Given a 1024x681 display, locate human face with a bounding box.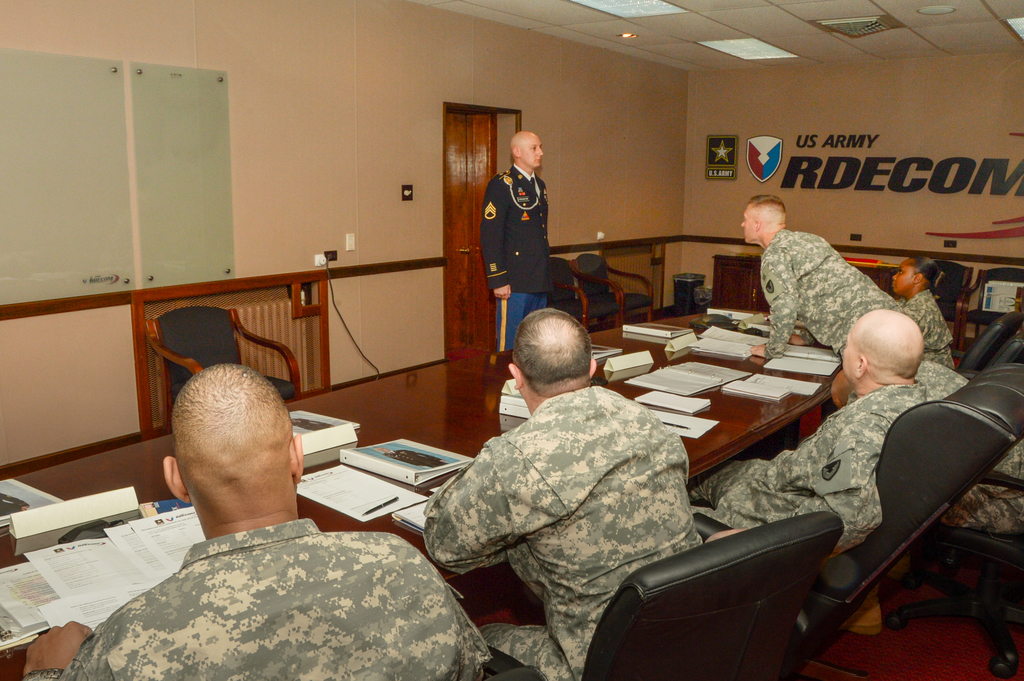
Located: rect(891, 259, 912, 297).
